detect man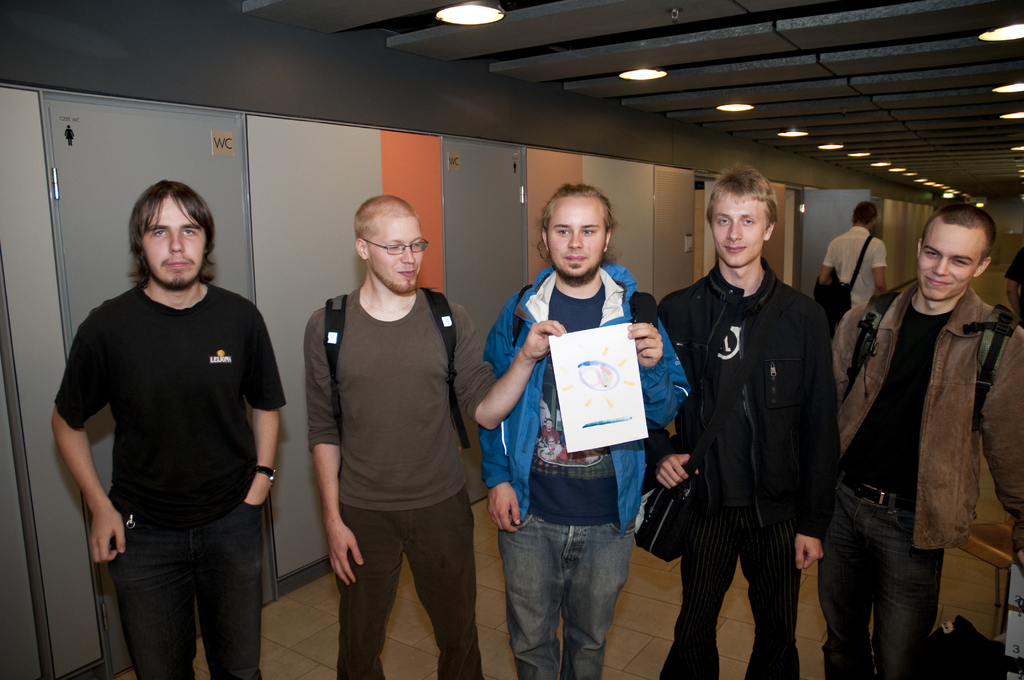
select_region(808, 190, 896, 363)
